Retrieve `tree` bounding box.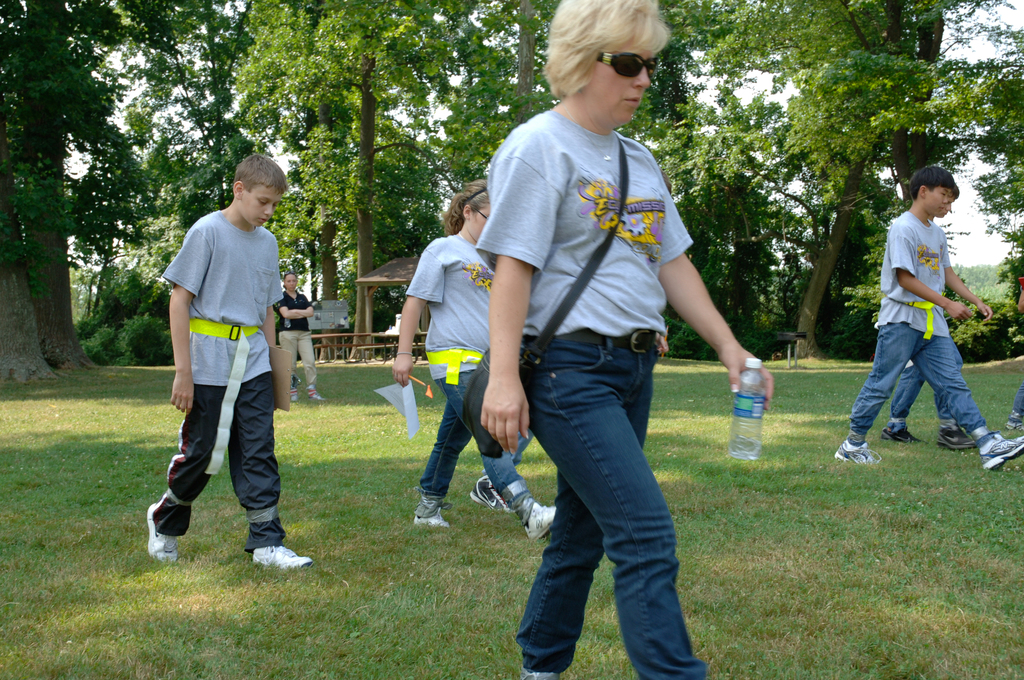
Bounding box: bbox(0, 0, 175, 374).
